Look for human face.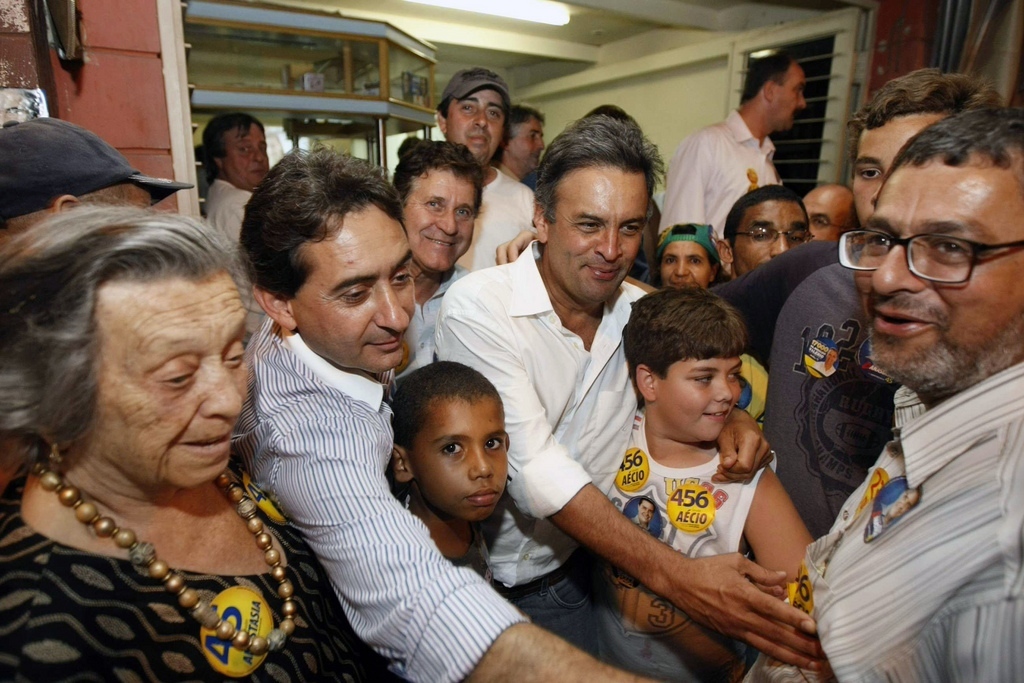
Found: <bbox>289, 215, 414, 369</bbox>.
